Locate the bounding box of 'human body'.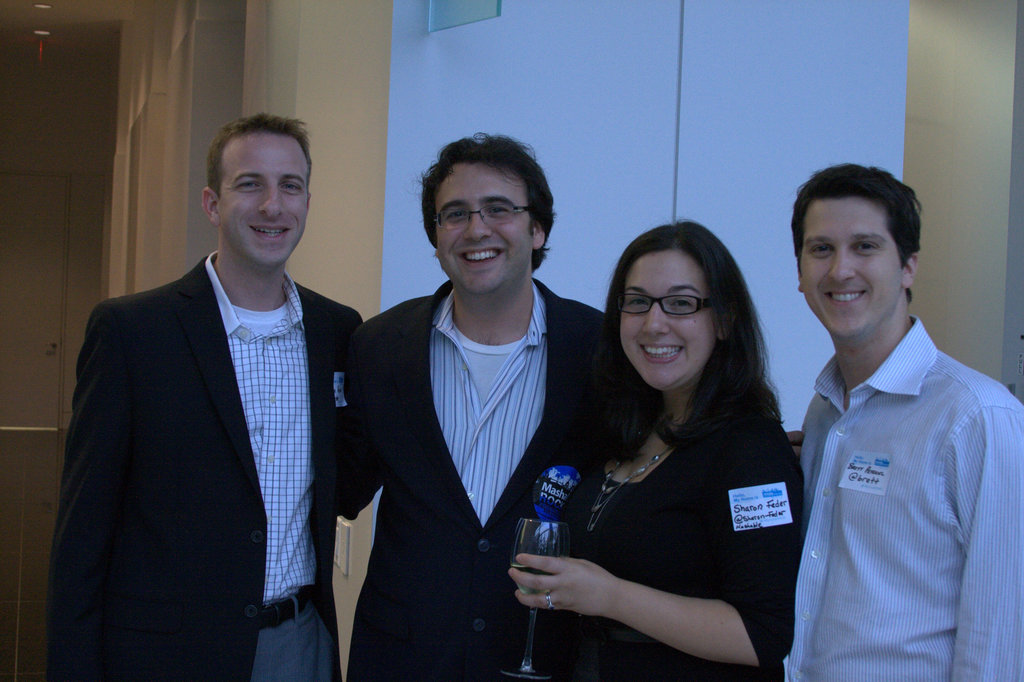
Bounding box: [x1=496, y1=214, x2=806, y2=681].
